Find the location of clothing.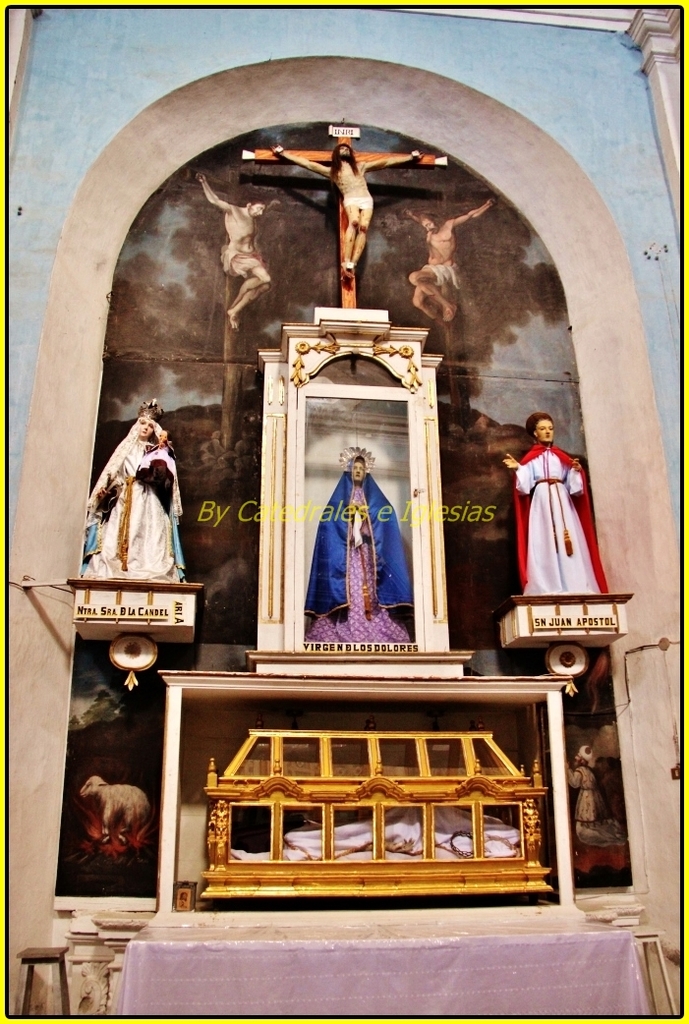
Location: bbox=(306, 461, 407, 644).
